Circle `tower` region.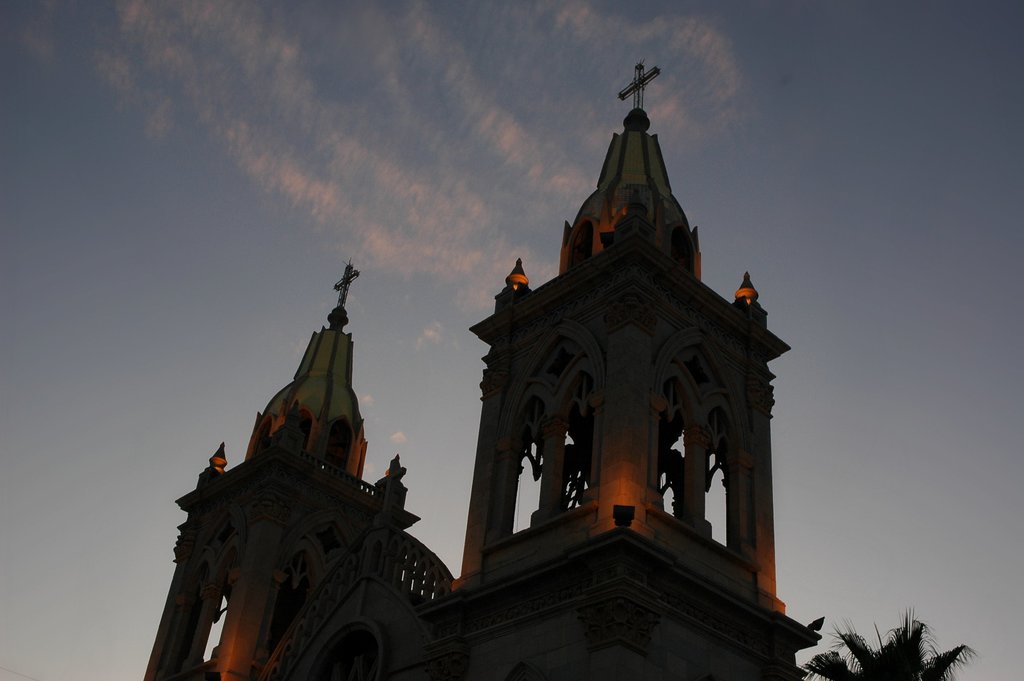
Region: 415/64/826/680.
